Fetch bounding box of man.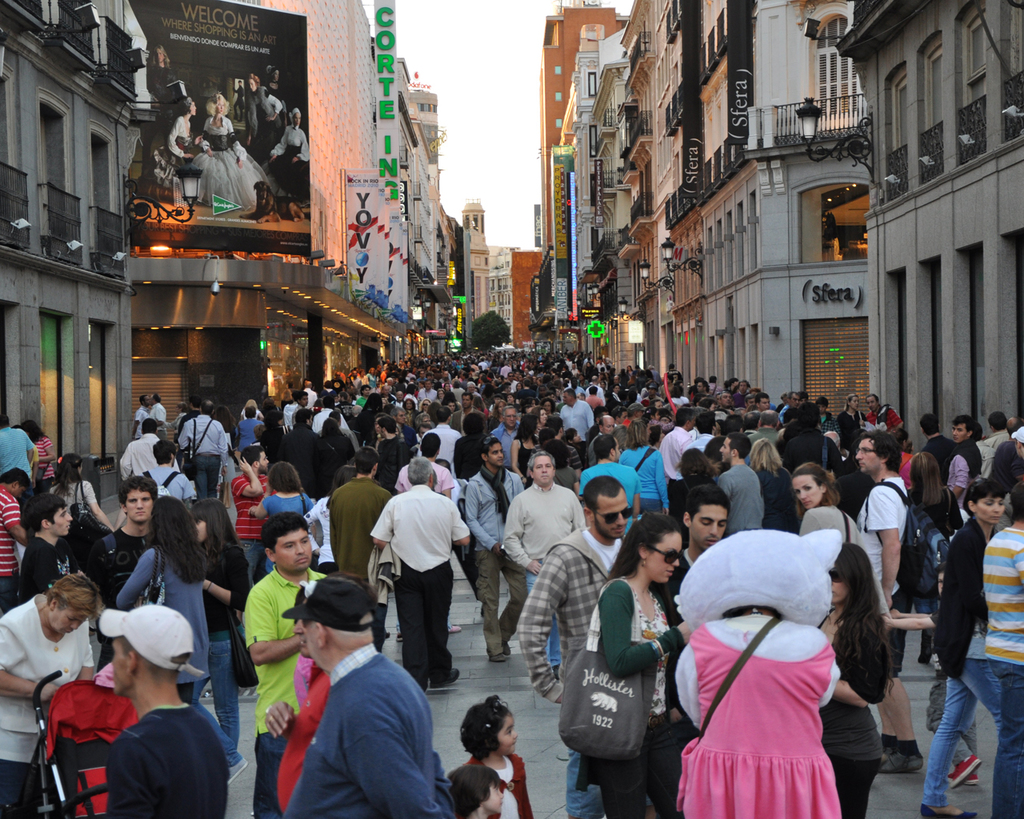
Bbox: Rect(272, 408, 338, 505).
